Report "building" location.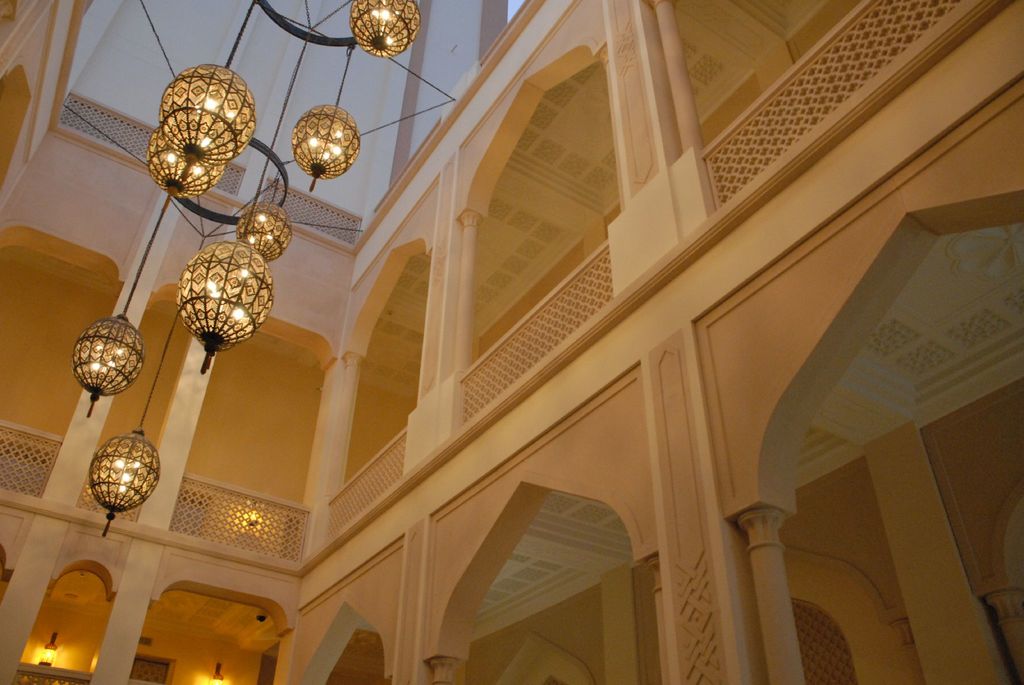
Report: {"left": 0, "top": 0, "right": 1023, "bottom": 684}.
